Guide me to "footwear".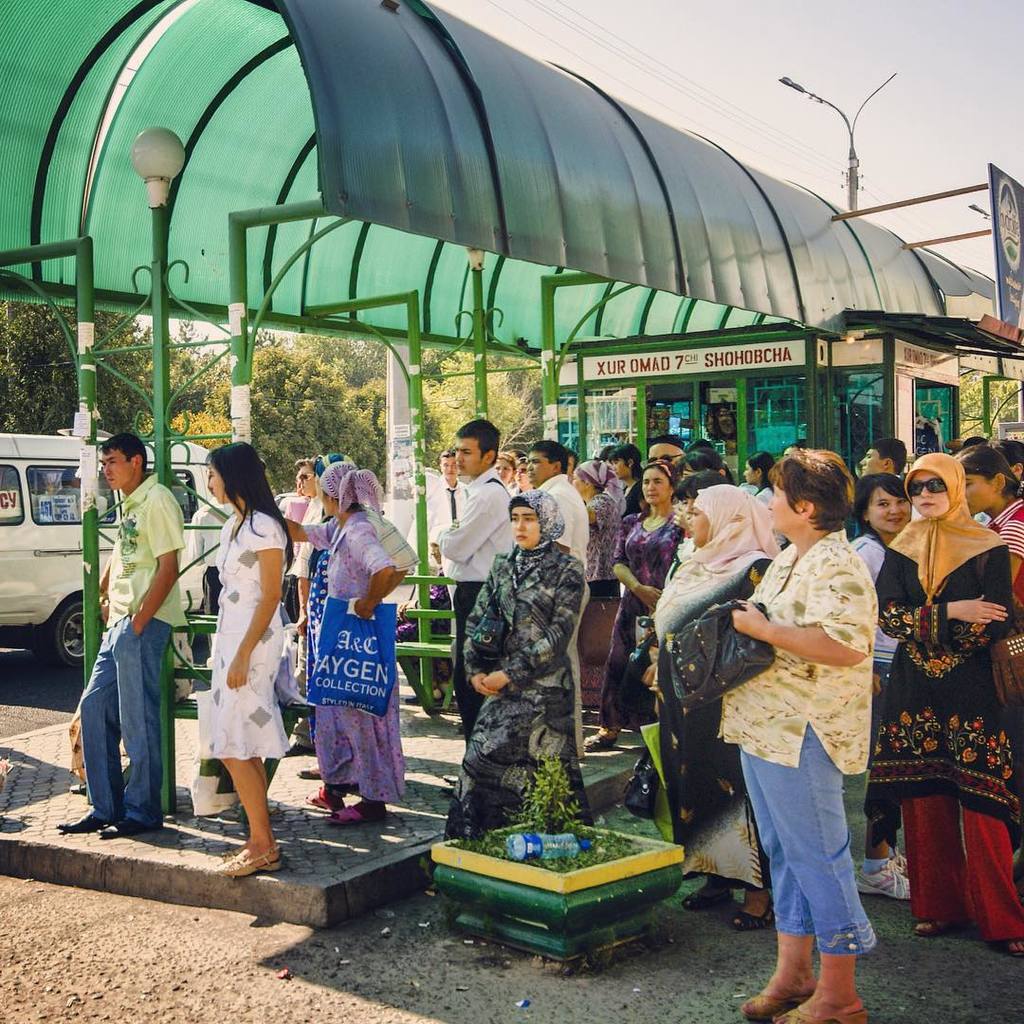
Guidance: [855, 844, 912, 897].
